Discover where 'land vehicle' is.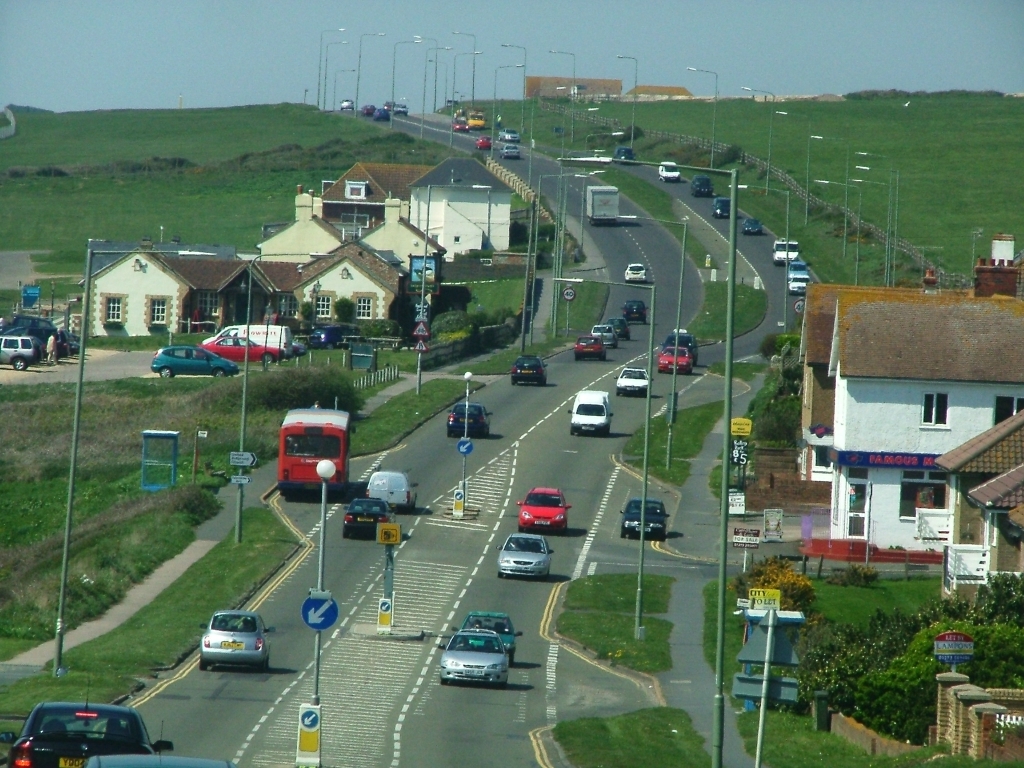
Discovered at <box>602,315,632,341</box>.
